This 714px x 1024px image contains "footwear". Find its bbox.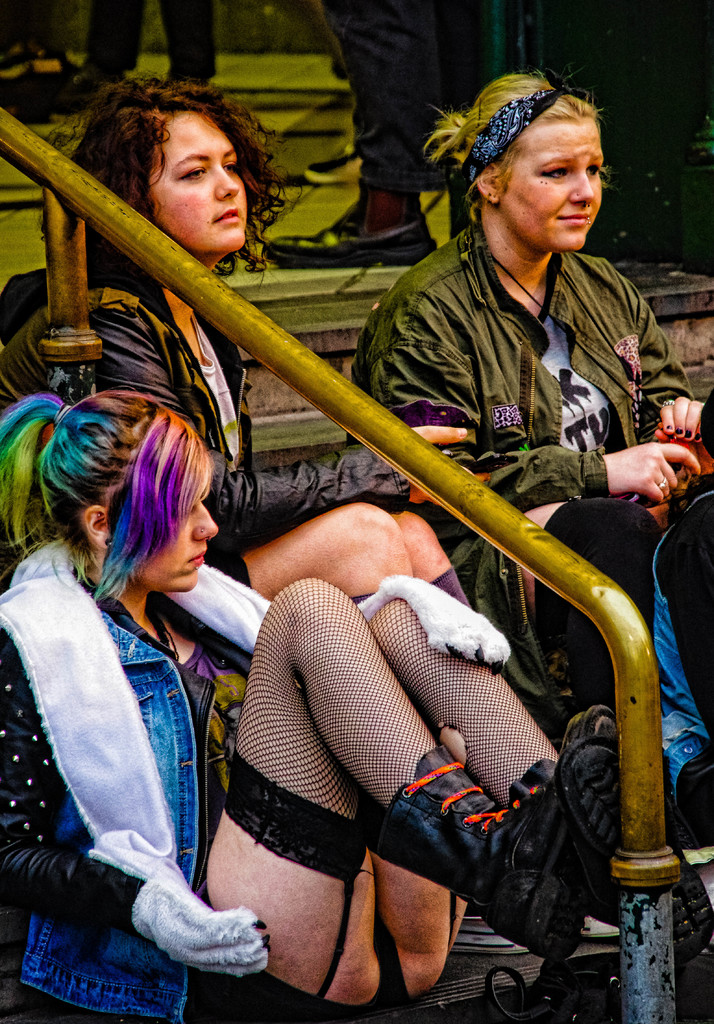
box(372, 746, 624, 960).
